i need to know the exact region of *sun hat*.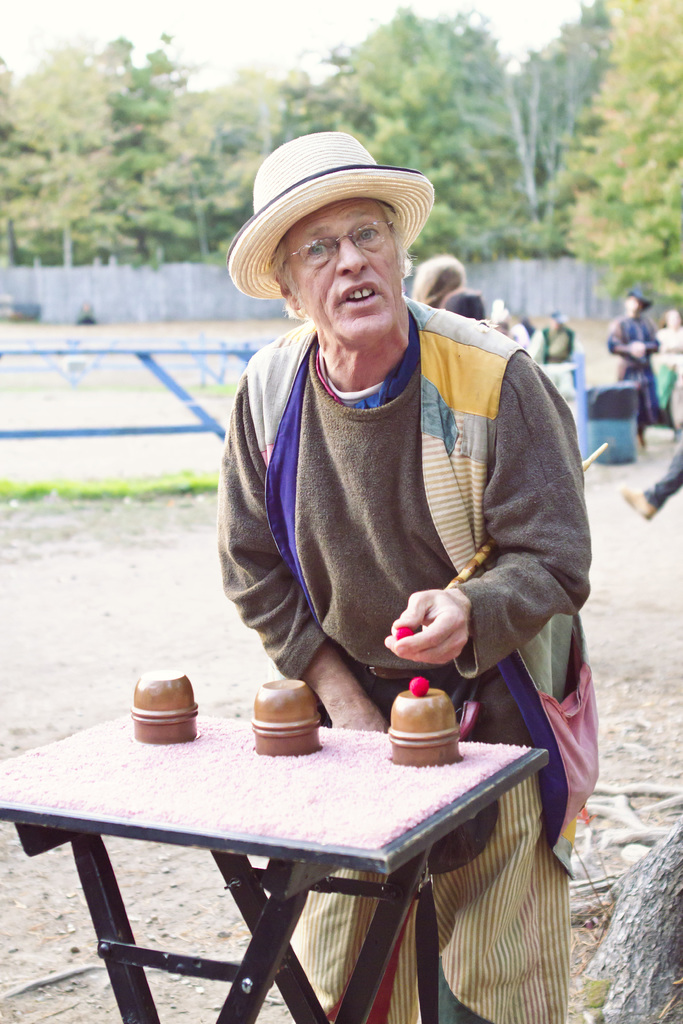
Region: detection(227, 125, 440, 300).
